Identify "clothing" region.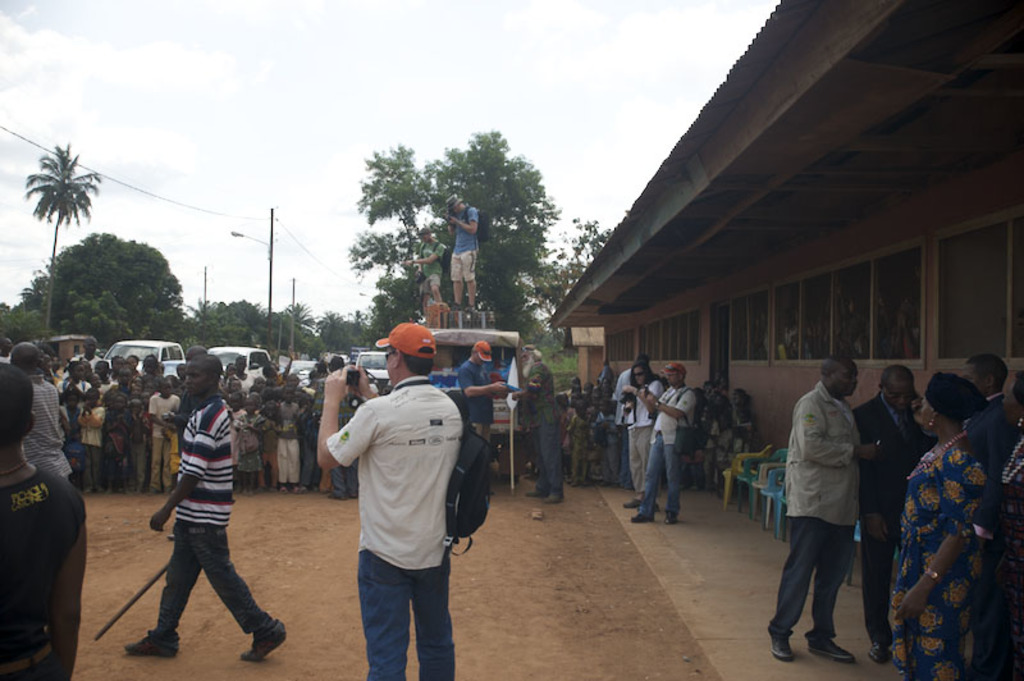
Region: left=439, top=204, right=485, bottom=311.
